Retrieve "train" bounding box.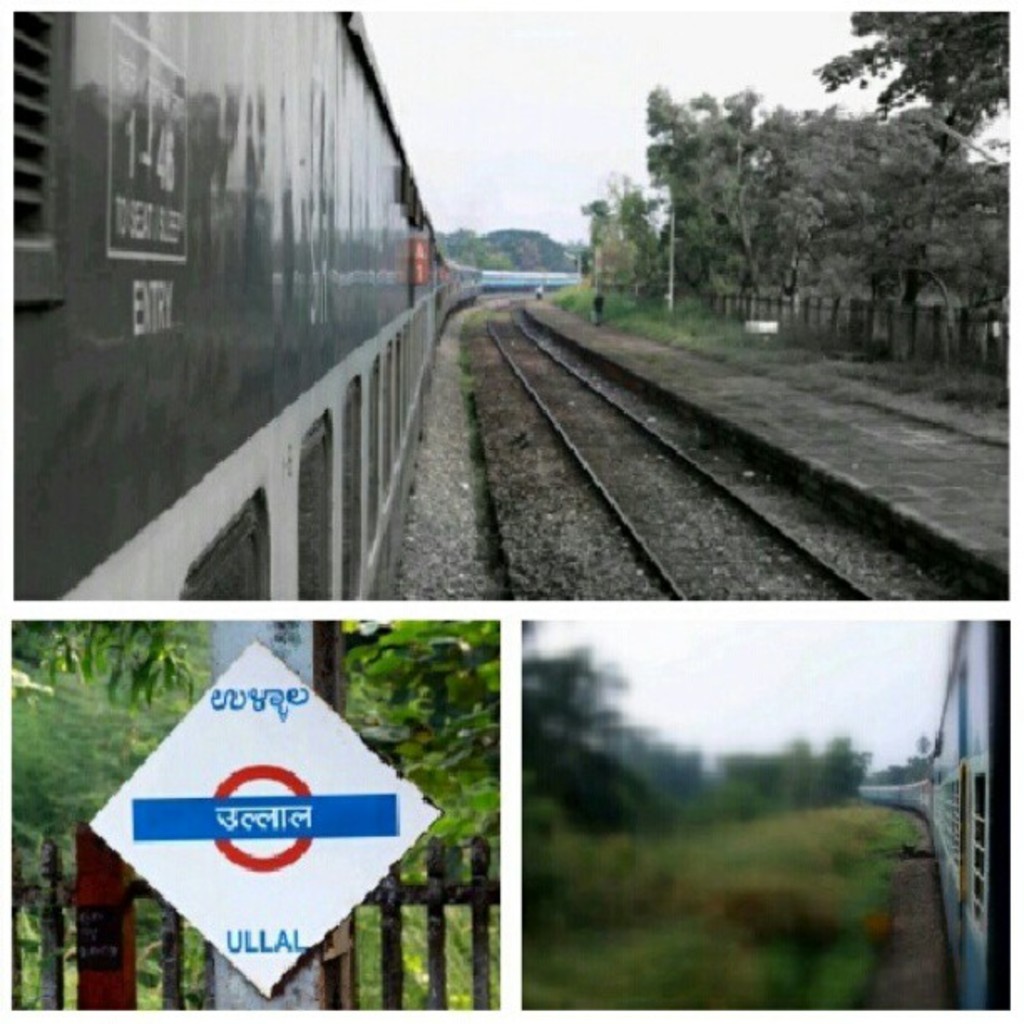
Bounding box: bbox=[0, 7, 596, 604].
